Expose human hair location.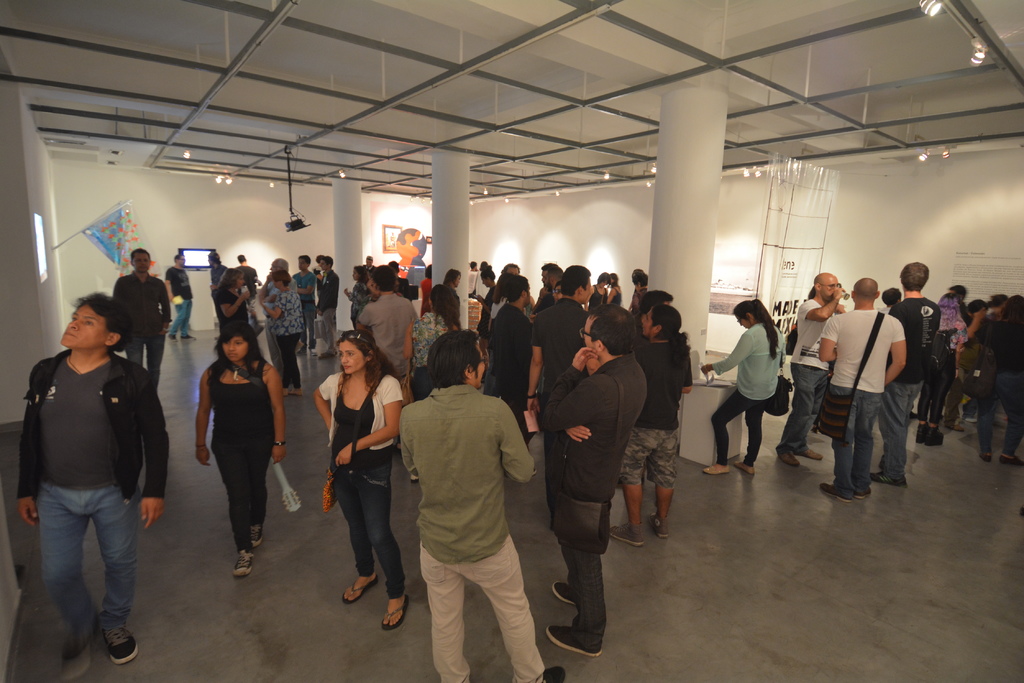
Exposed at 426:332:484:404.
